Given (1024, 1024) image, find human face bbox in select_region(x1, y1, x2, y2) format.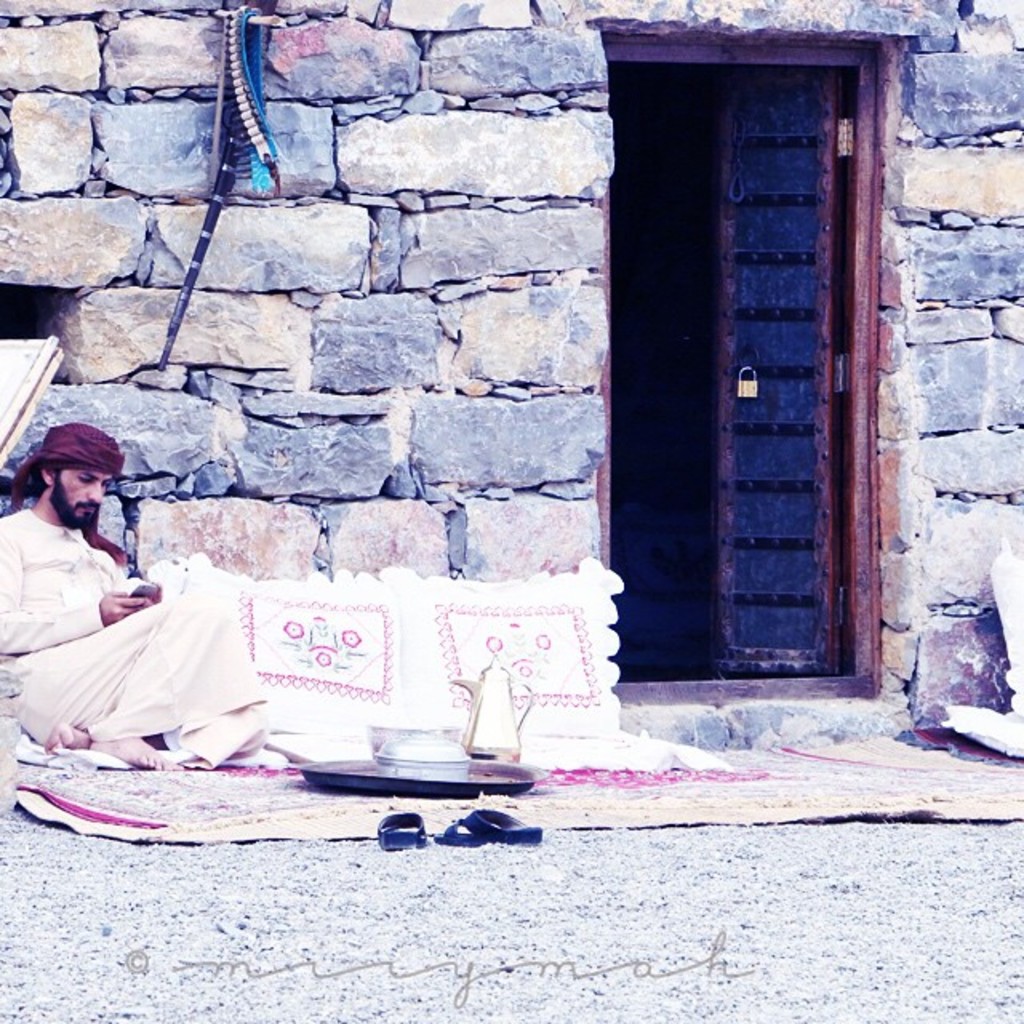
select_region(56, 470, 110, 528).
